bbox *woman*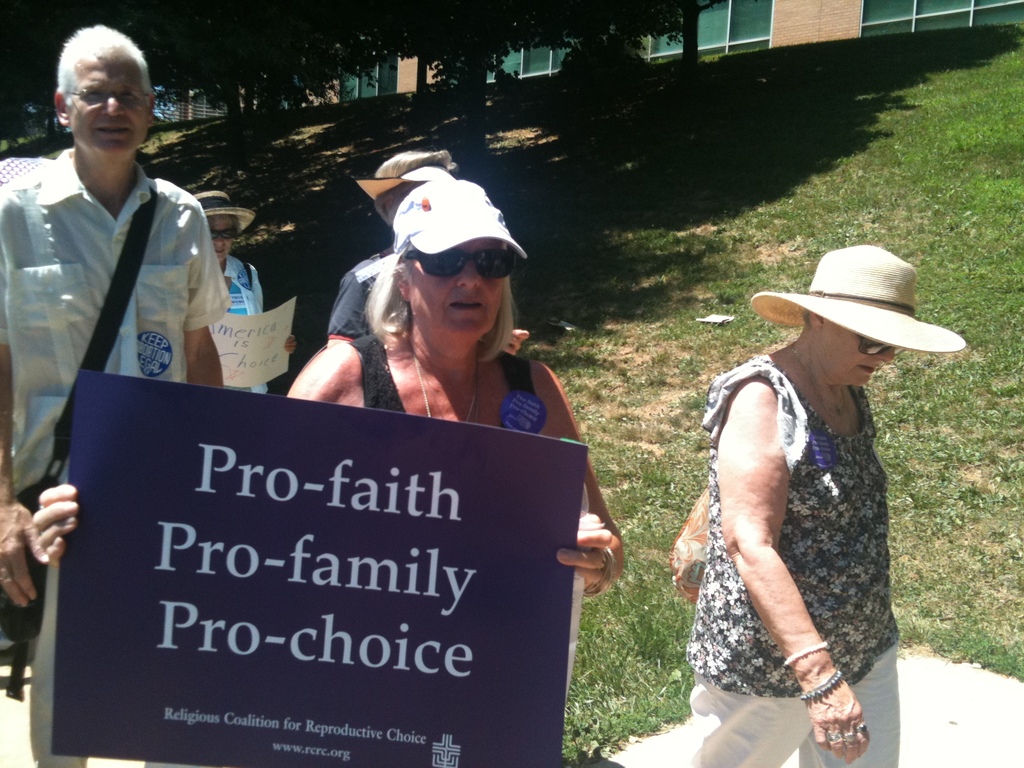
x1=180, y1=184, x2=301, y2=398
